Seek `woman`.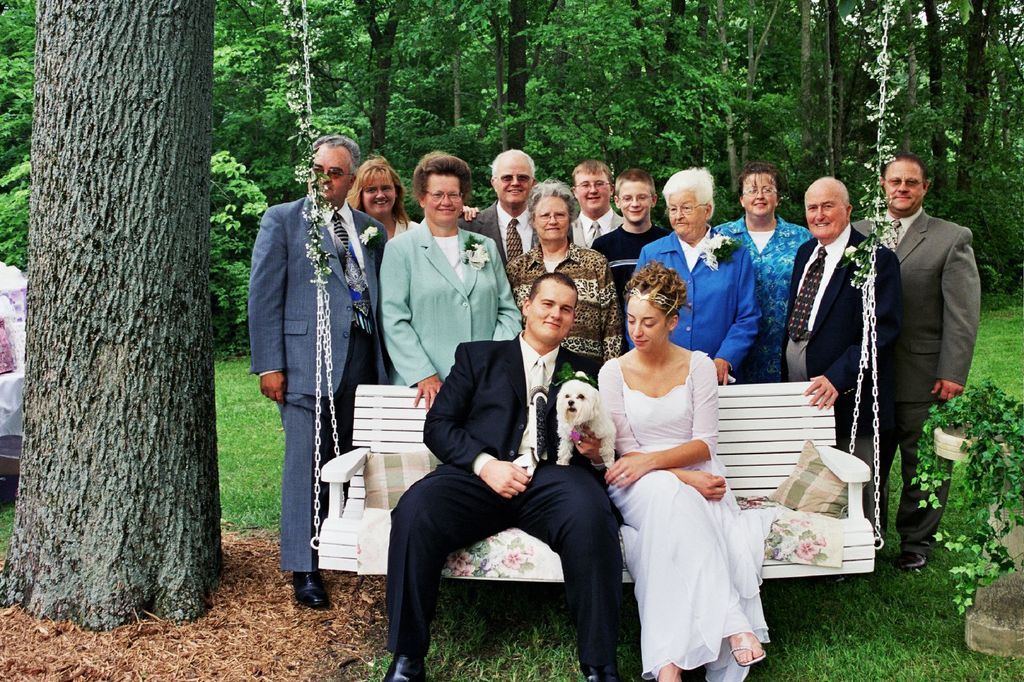
pyautogui.locateOnScreen(344, 155, 420, 241).
